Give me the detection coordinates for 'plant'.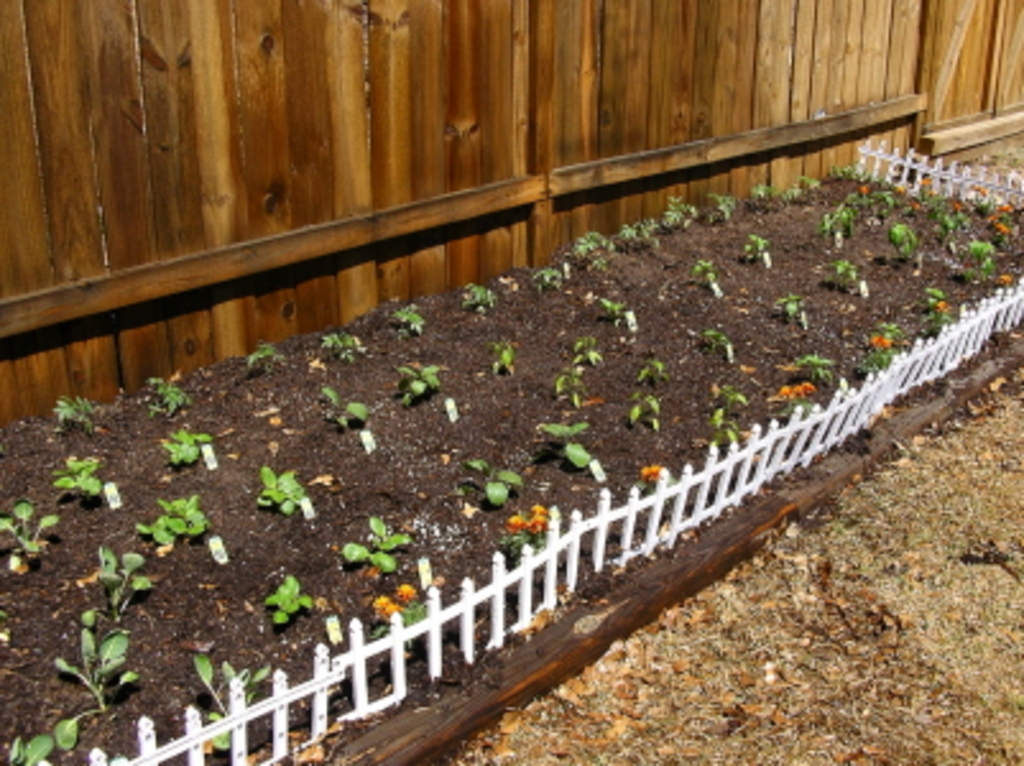
bbox=(541, 414, 592, 465).
